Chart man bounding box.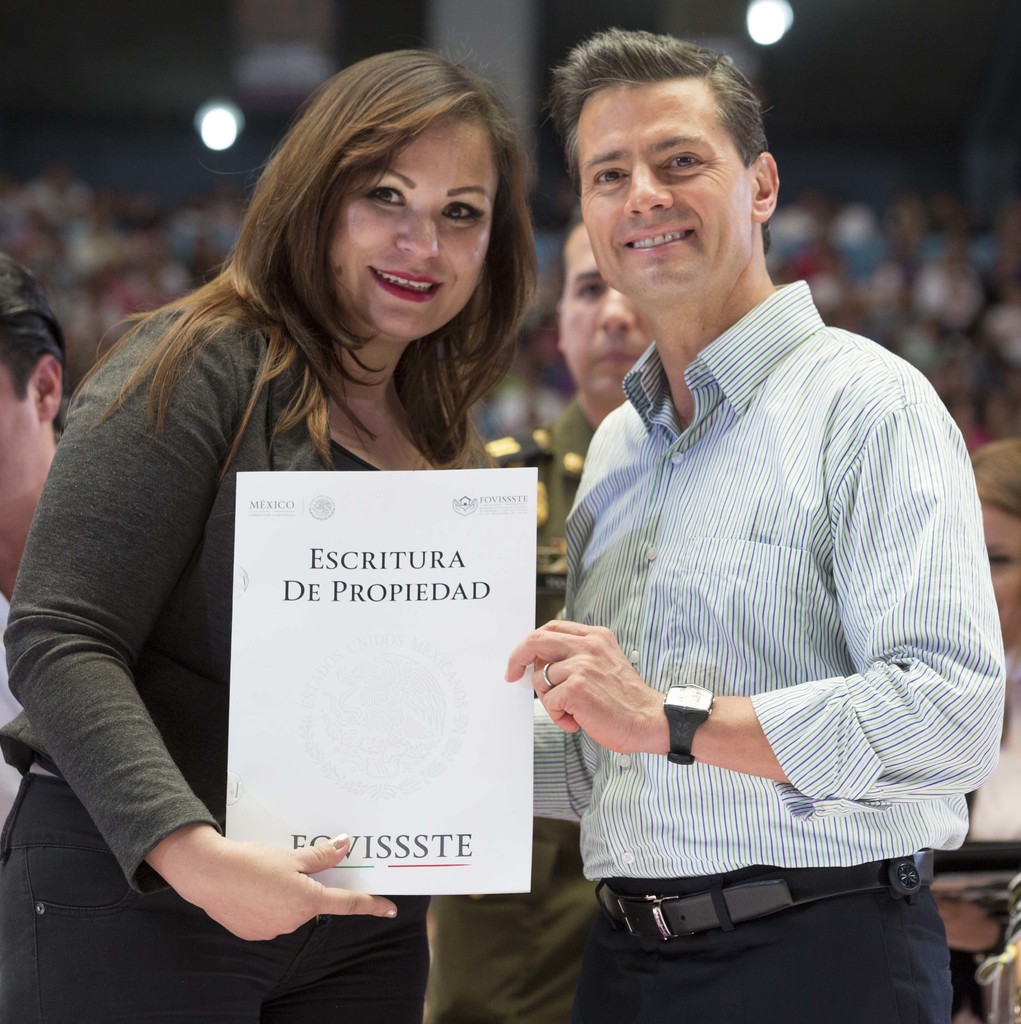
Charted: bbox=(486, 54, 995, 985).
